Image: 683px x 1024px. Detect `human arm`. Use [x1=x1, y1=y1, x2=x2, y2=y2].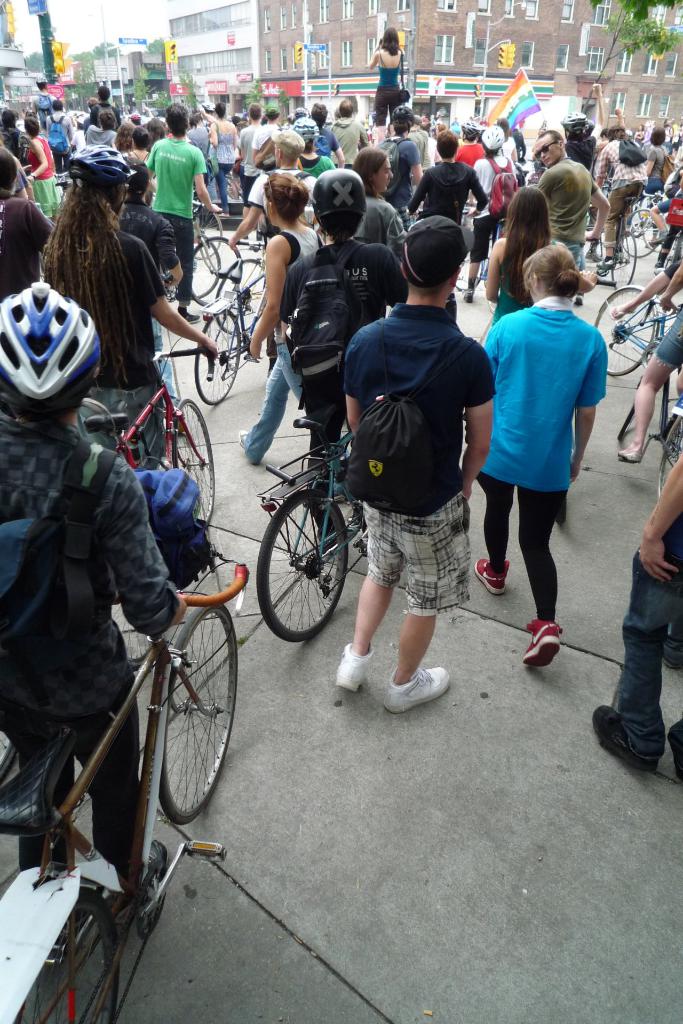
[x1=128, y1=284, x2=214, y2=358].
